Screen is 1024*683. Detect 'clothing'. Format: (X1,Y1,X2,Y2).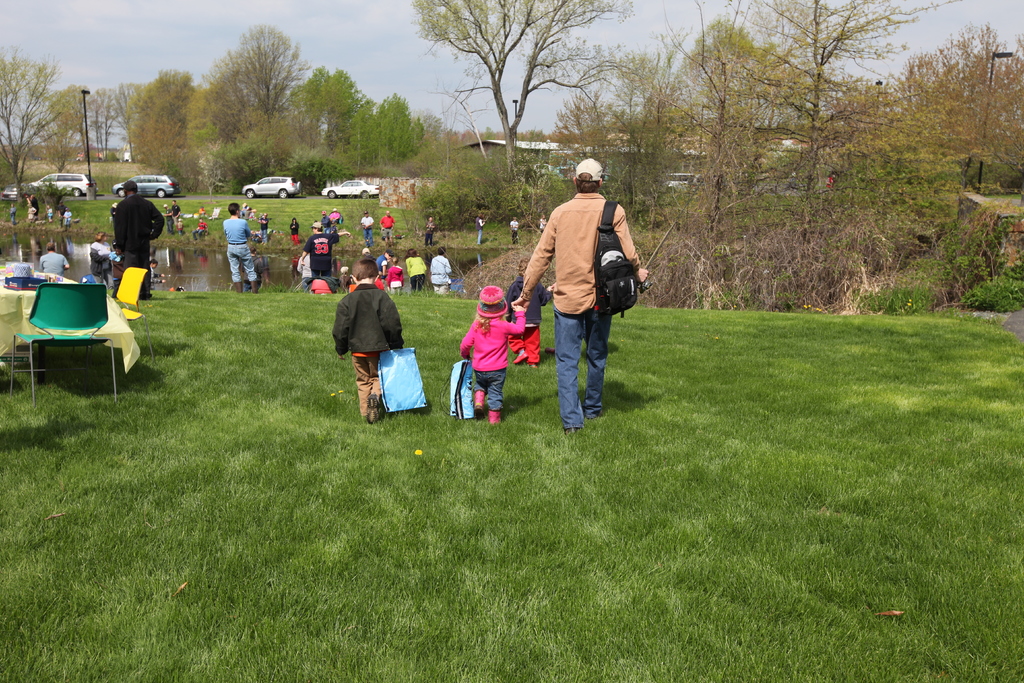
(171,206,181,227).
